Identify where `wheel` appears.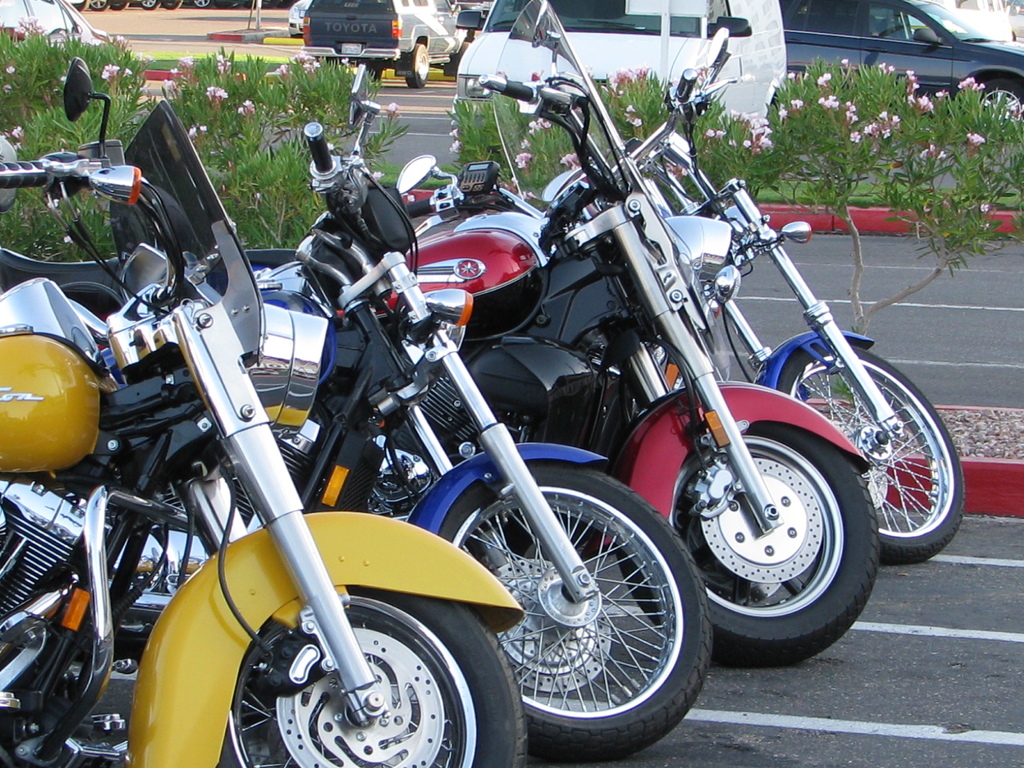
Appears at Rect(771, 340, 967, 560).
